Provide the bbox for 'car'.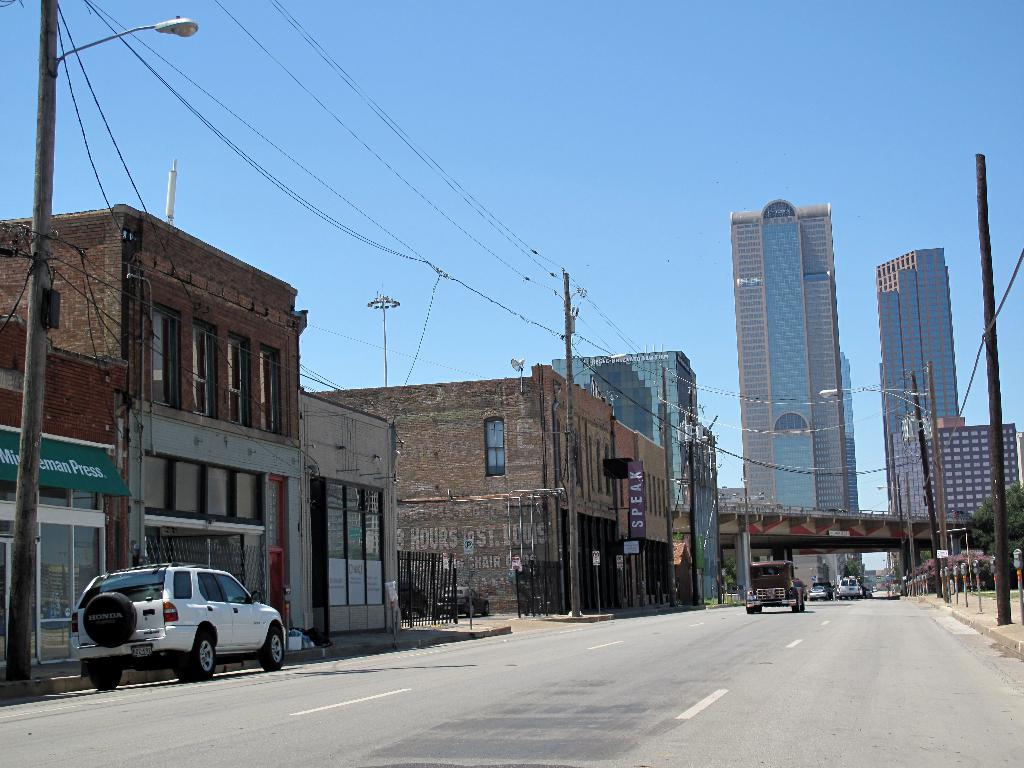
l=67, t=561, r=286, b=691.
